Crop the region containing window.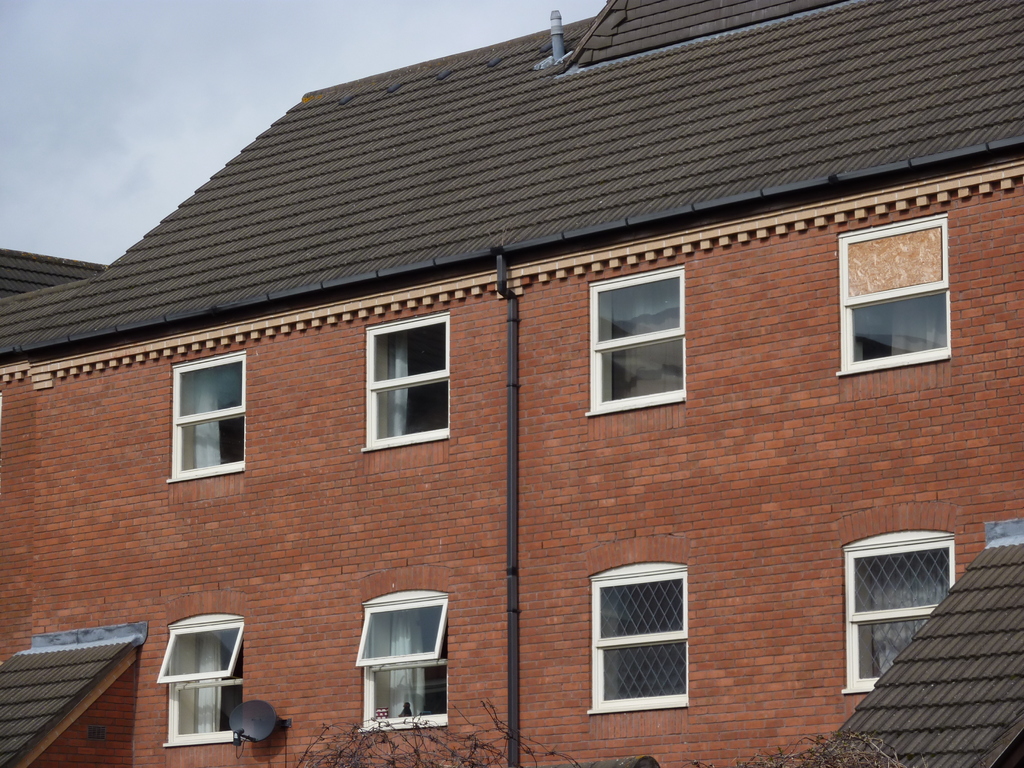
Crop region: box(361, 311, 453, 450).
